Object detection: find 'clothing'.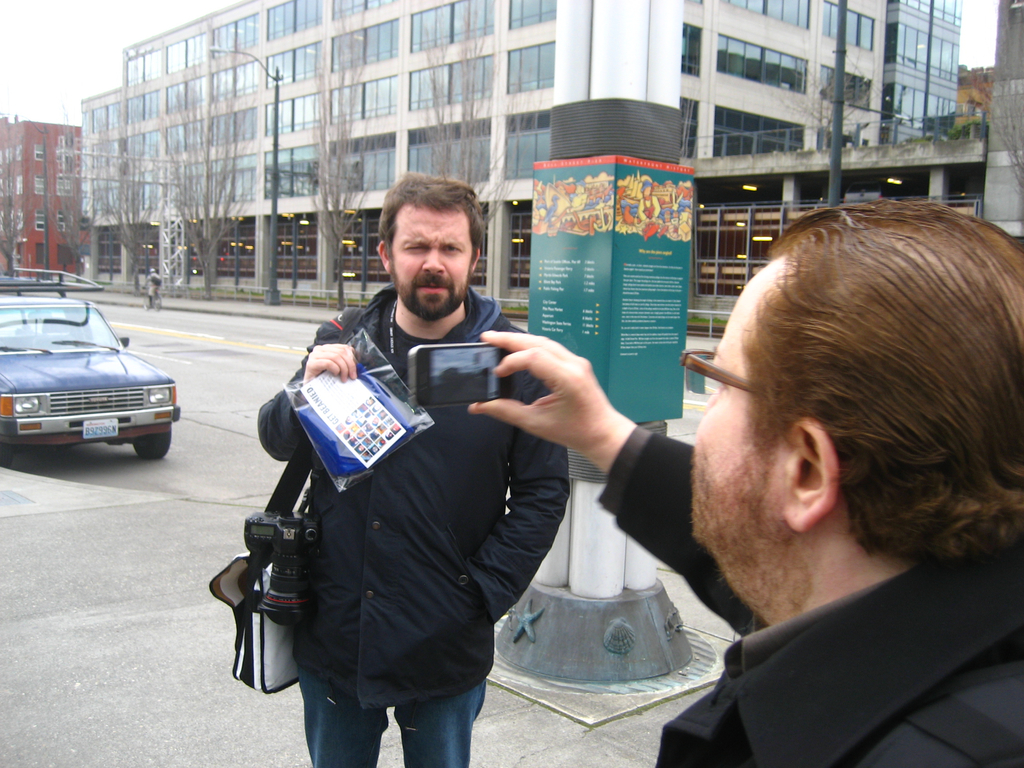
box=[598, 428, 1023, 767].
